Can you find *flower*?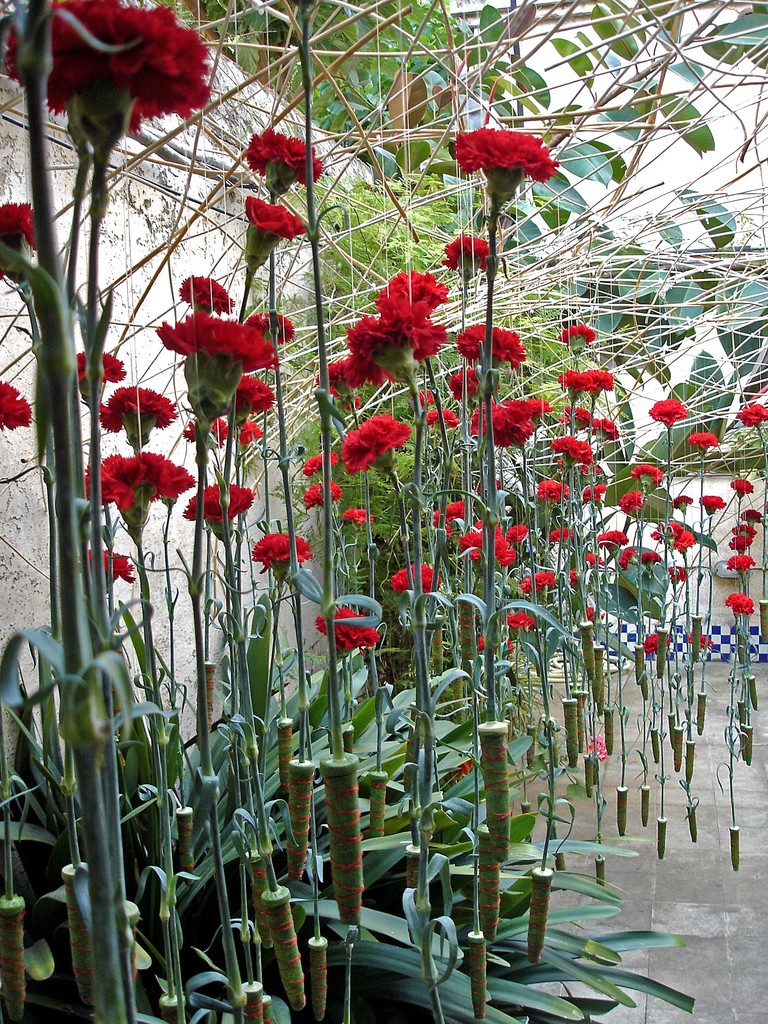
Yes, bounding box: left=0, top=383, right=33, bottom=431.
